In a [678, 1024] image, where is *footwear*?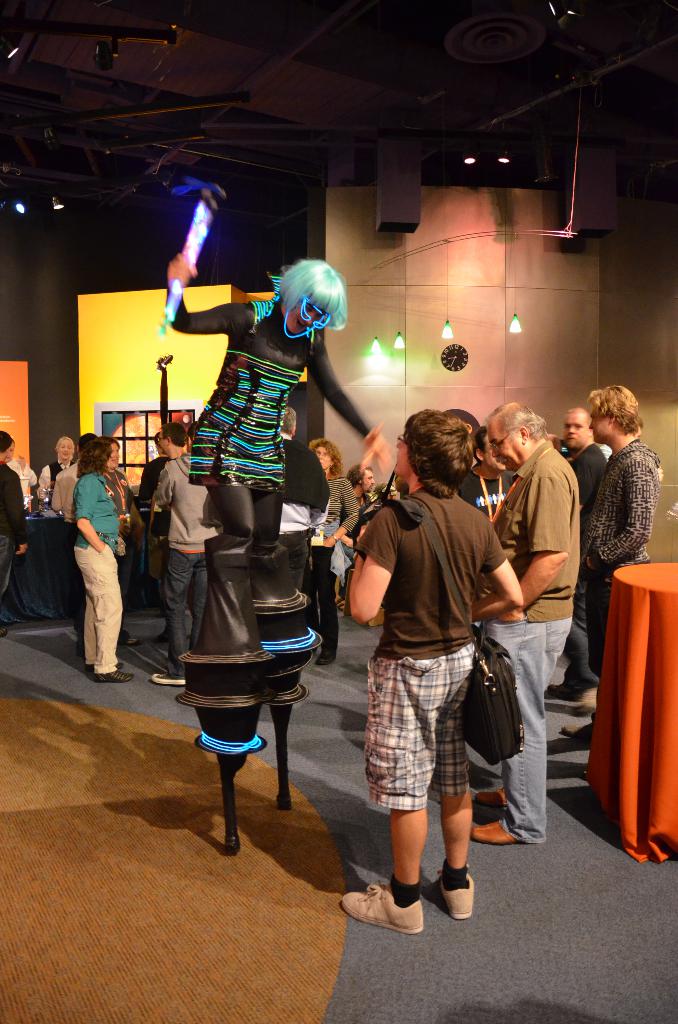
select_region(152, 669, 185, 687).
